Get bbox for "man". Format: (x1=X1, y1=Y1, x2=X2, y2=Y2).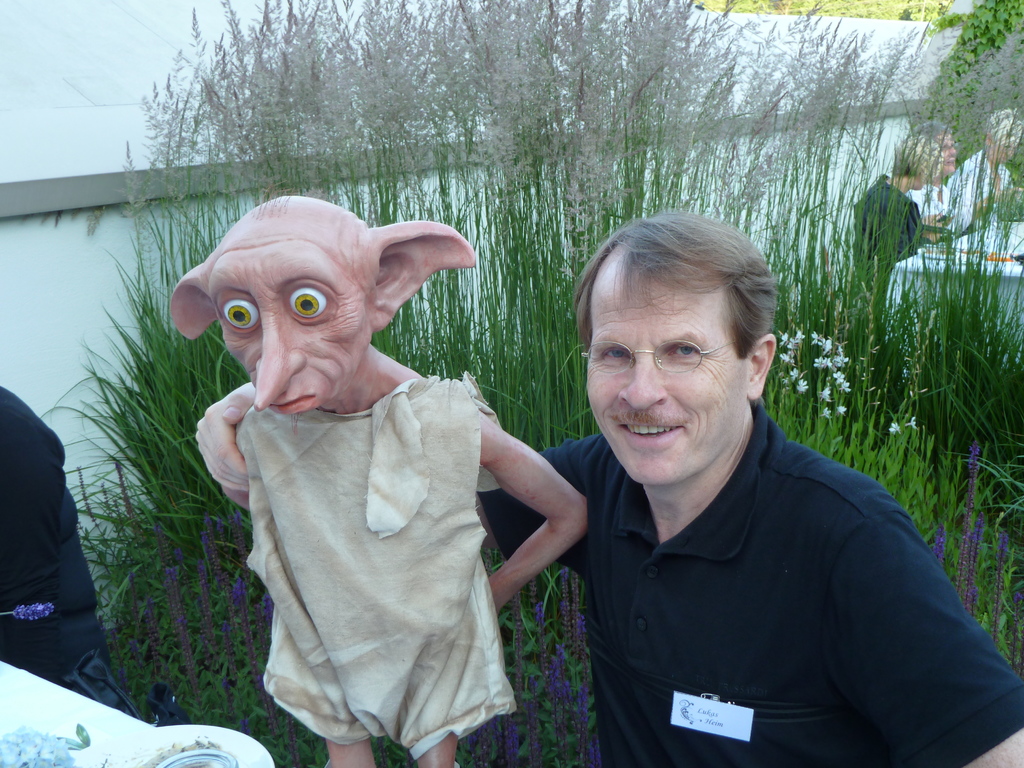
(x1=503, y1=211, x2=996, y2=767).
